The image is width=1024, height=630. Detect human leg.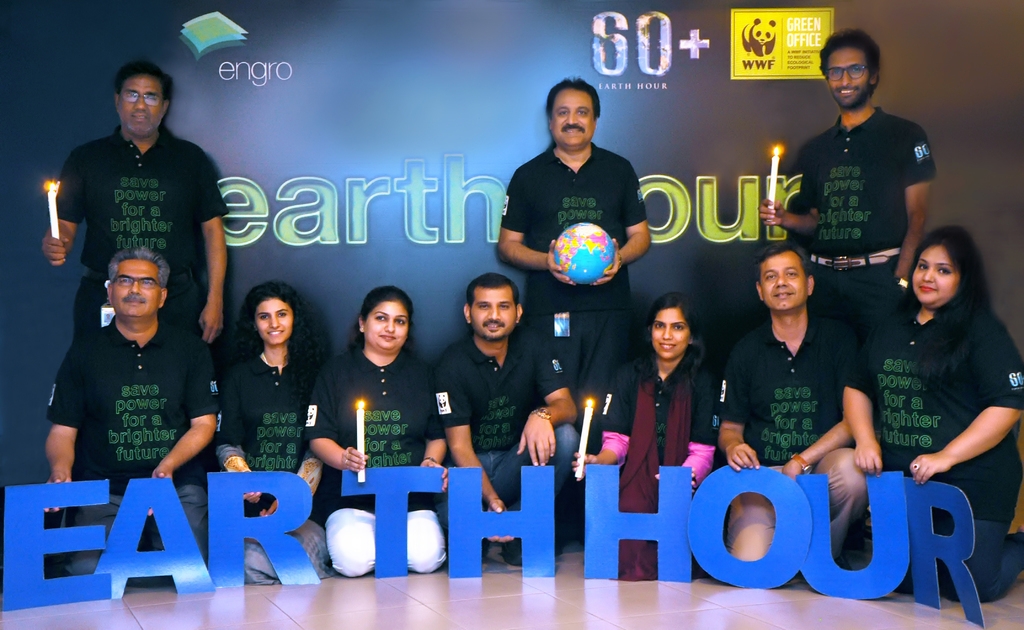
Detection: select_region(397, 518, 442, 576).
